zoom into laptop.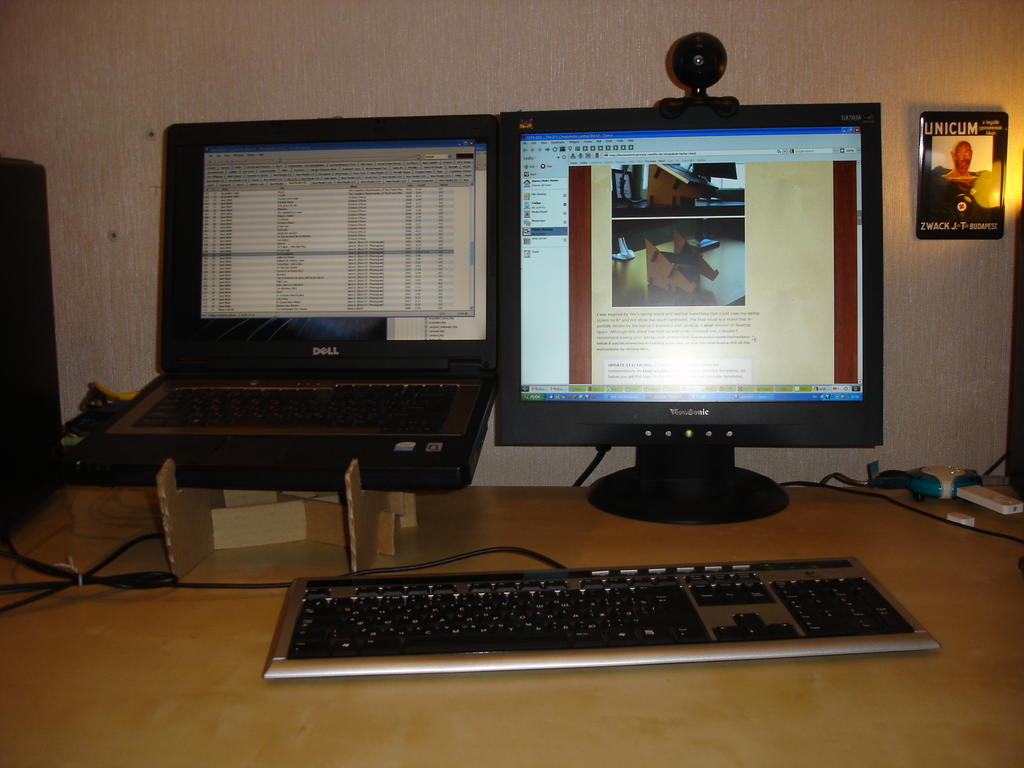
Zoom target: 86,121,524,492.
